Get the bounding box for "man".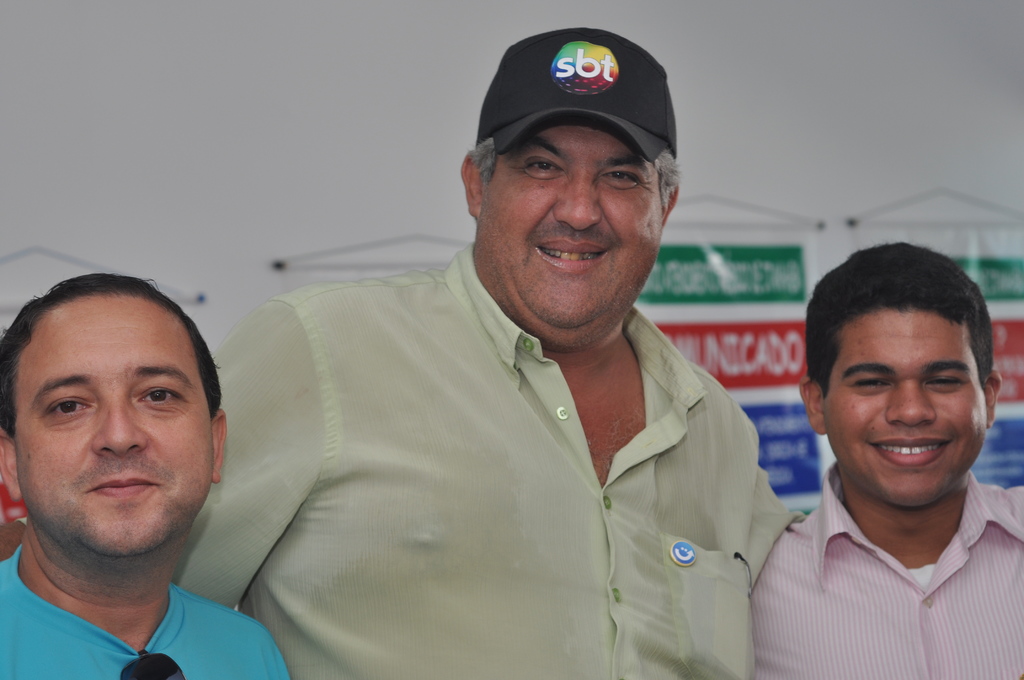
bbox=[736, 243, 1023, 676].
